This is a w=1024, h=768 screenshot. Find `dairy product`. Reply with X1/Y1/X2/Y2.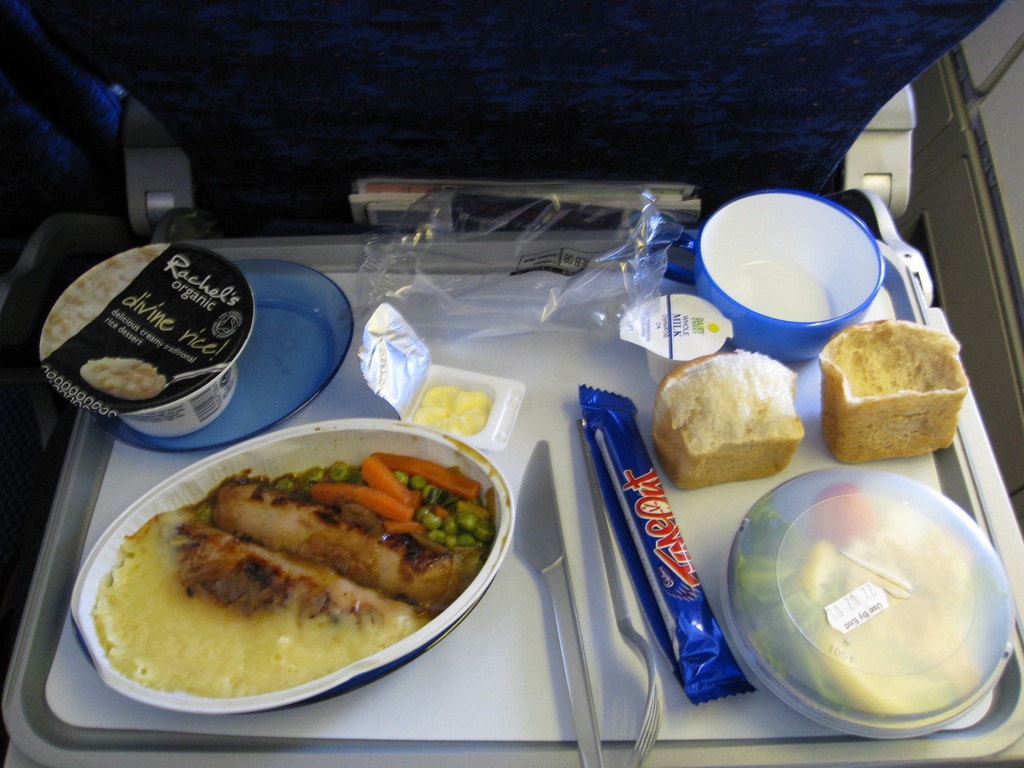
819/319/944/465.
